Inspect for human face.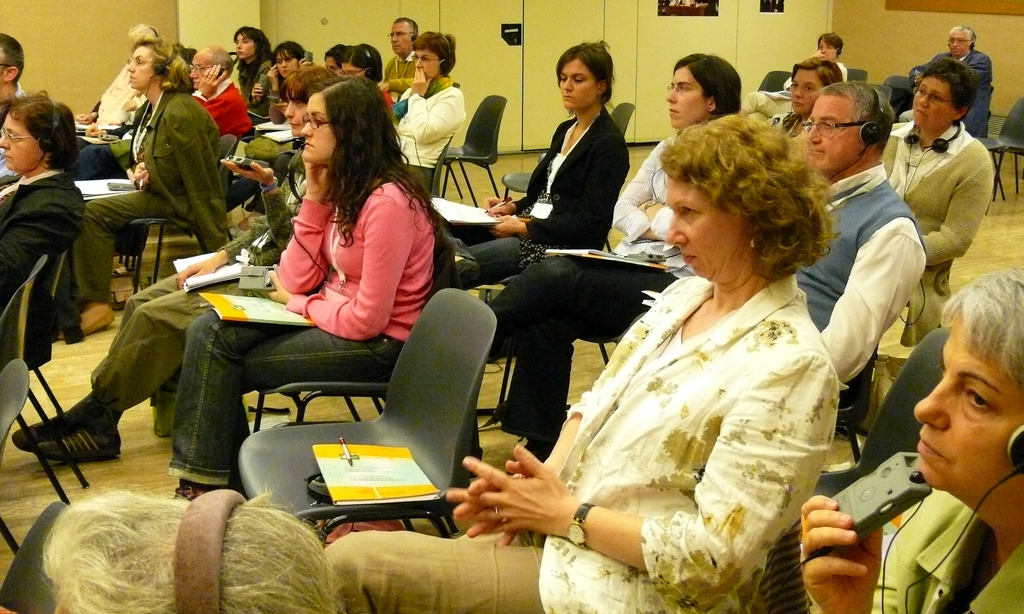
Inspection: 188/49/210/88.
